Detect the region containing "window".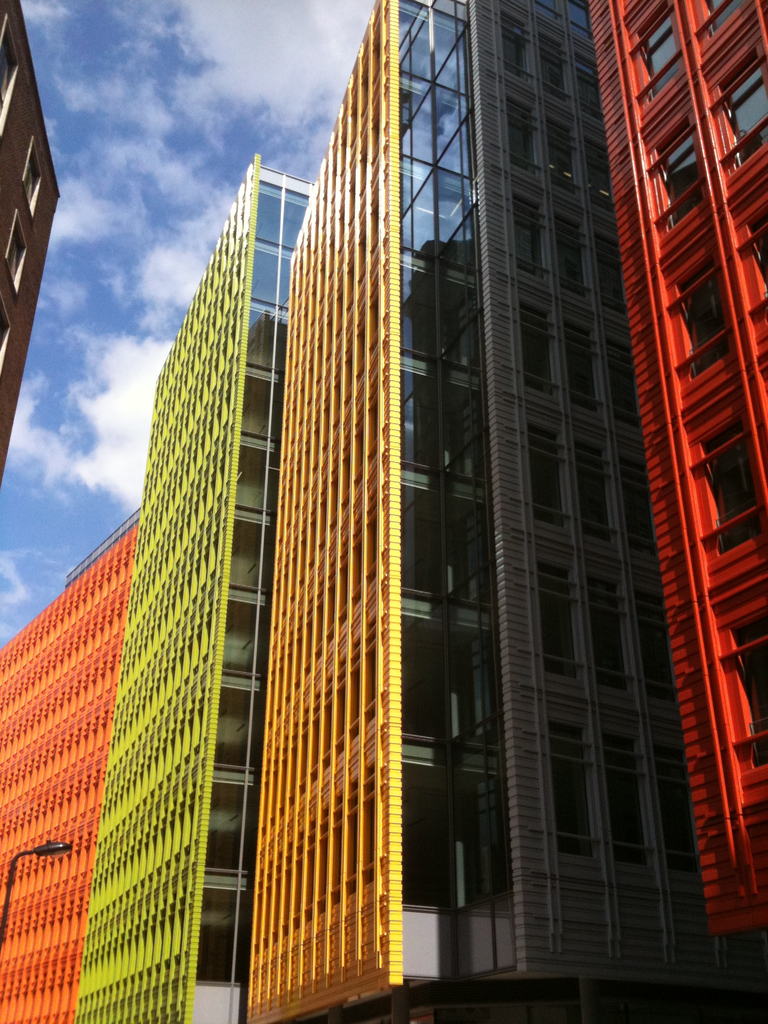
[0,15,24,131].
